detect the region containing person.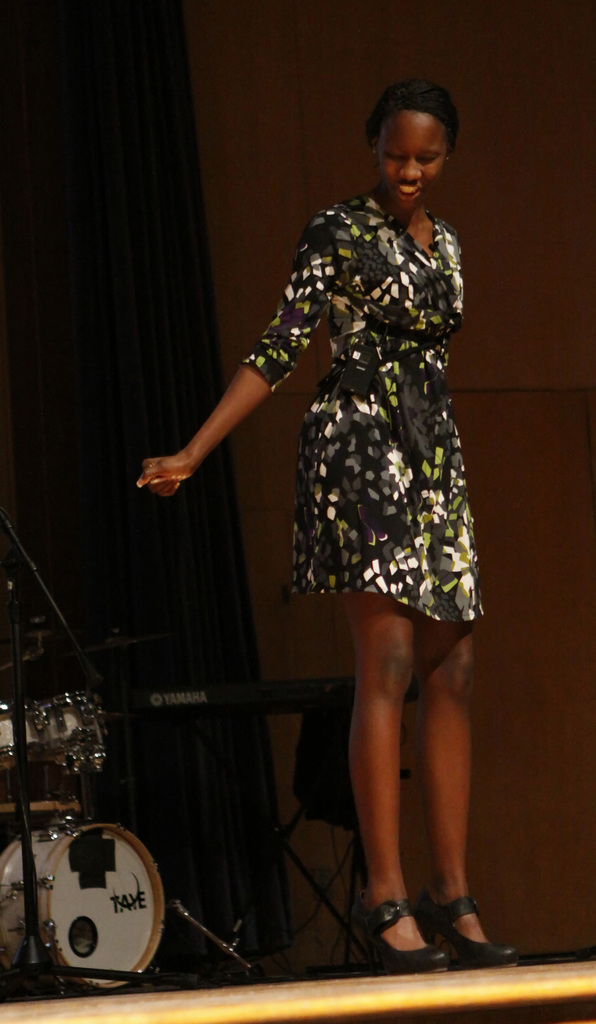
x1=150, y1=47, x2=497, y2=979.
